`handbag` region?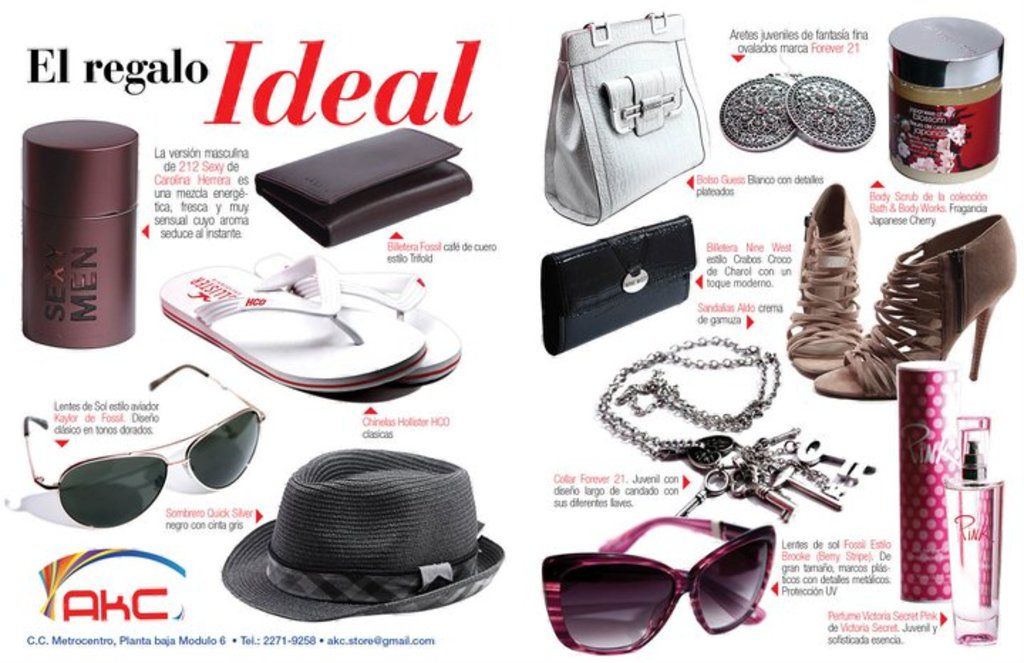
539/7/715/228
